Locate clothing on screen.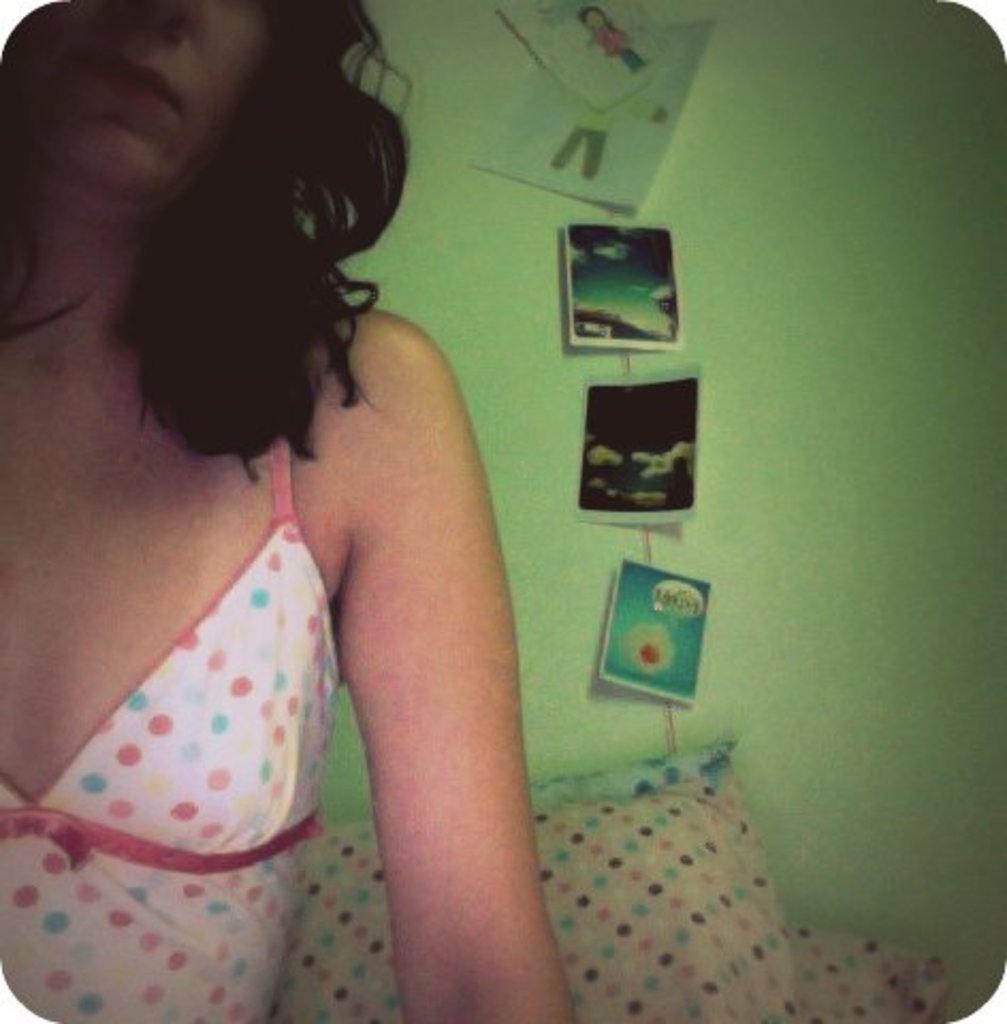
On screen at [0,433,337,1018].
